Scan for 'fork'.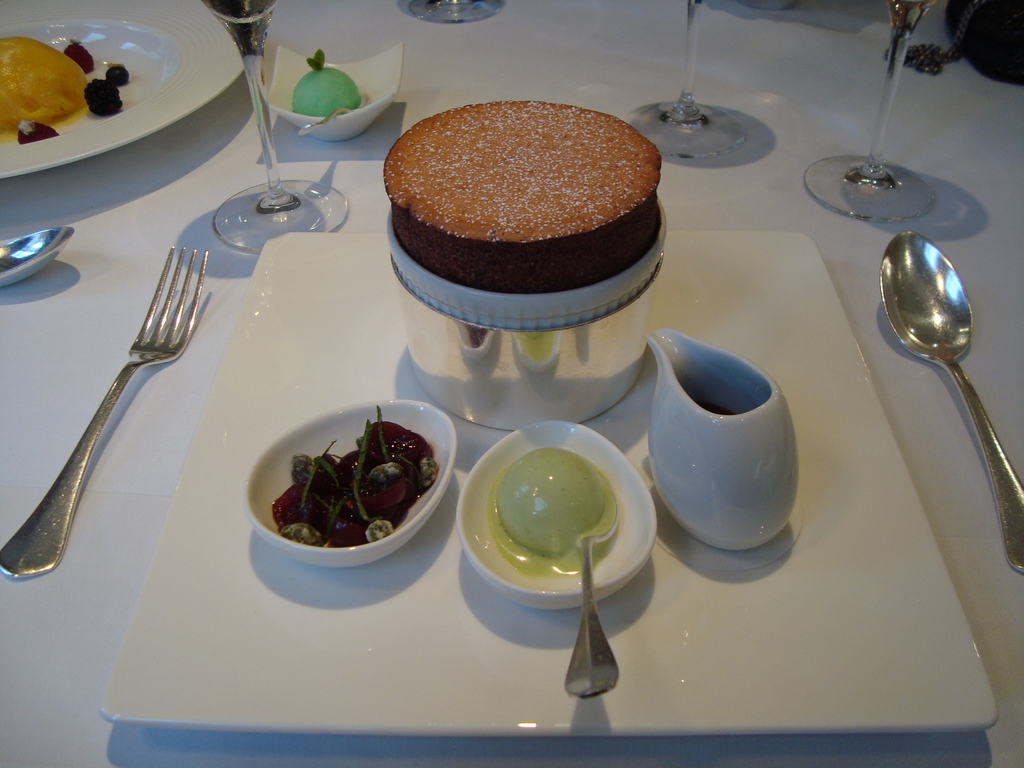
Scan result: {"left": 33, "top": 226, "right": 242, "bottom": 624}.
